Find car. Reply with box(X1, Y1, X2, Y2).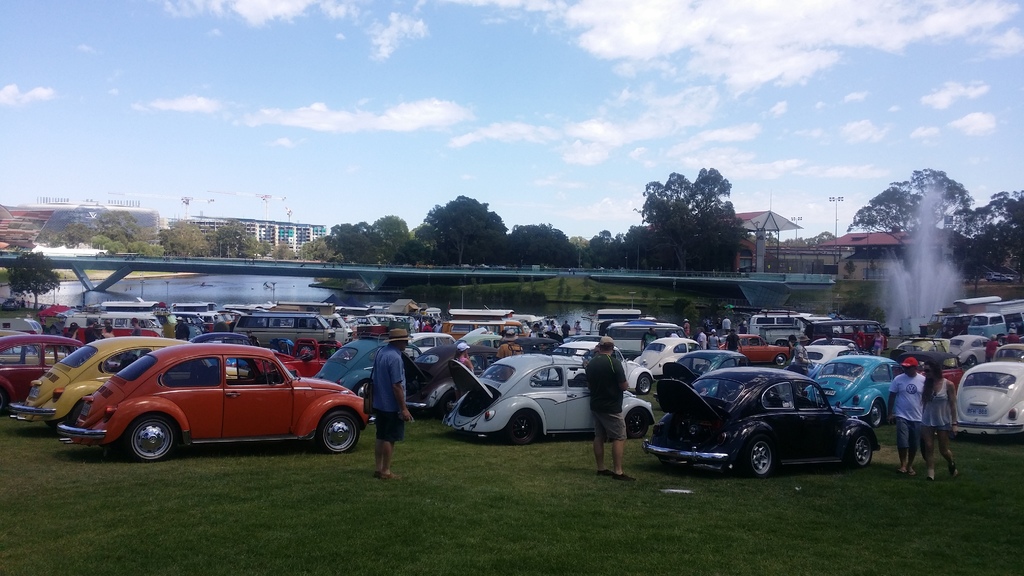
box(641, 337, 700, 377).
